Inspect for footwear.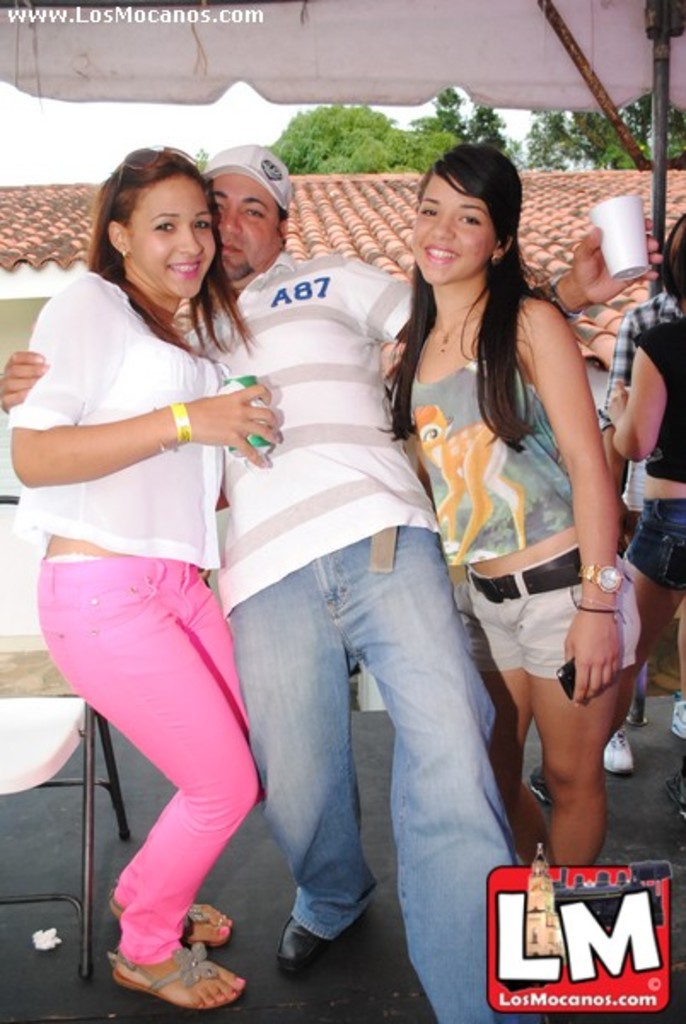
Inspection: (left=671, top=700, right=684, bottom=737).
